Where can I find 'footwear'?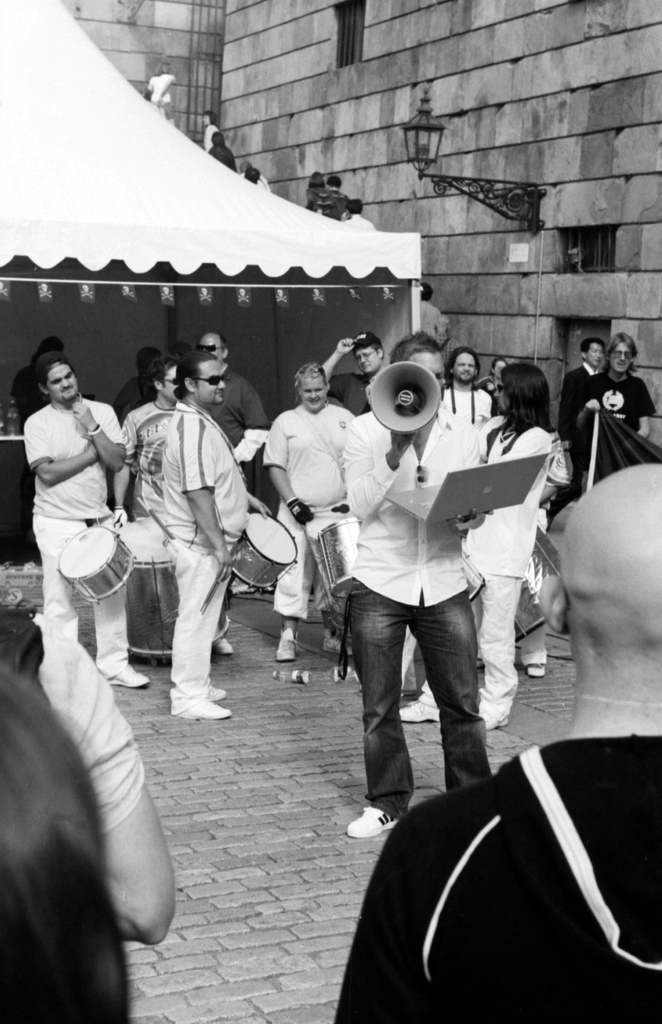
You can find it at crop(348, 801, 393, 843).
